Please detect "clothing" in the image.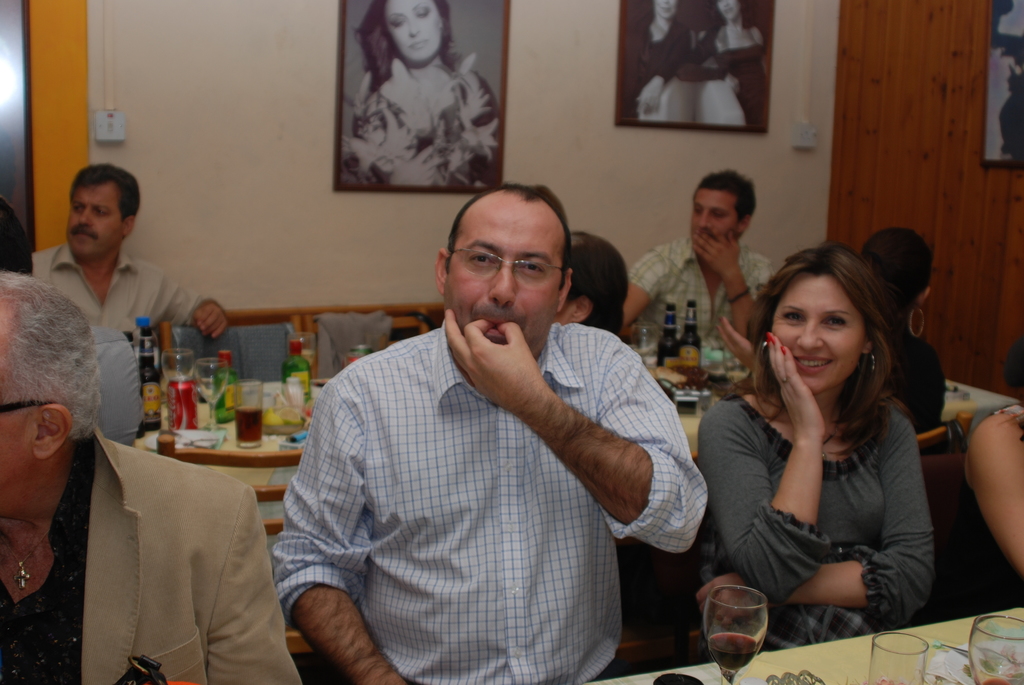
893 329 955 448.
